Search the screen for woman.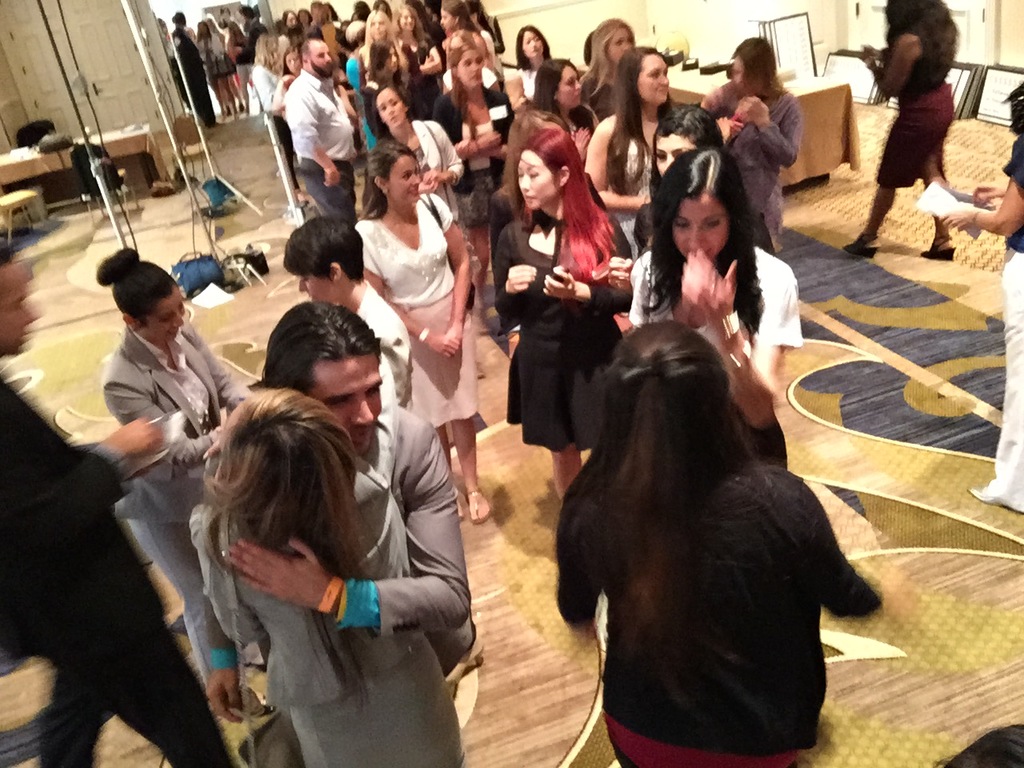
Found at 490,120,626,525.
